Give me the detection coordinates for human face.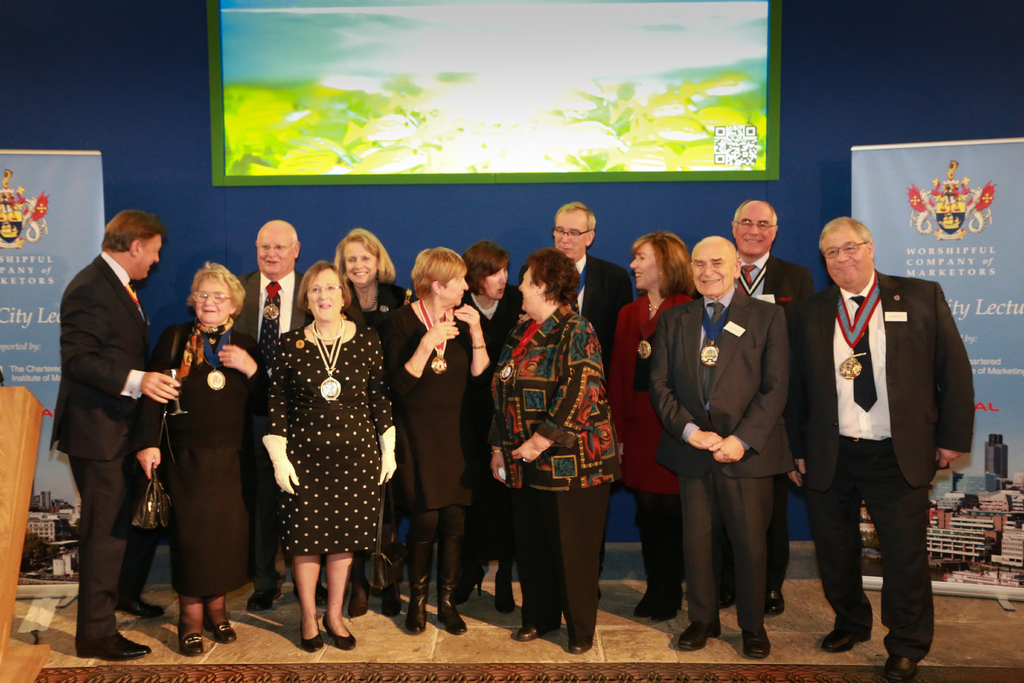
(255, 231, 291, 273).
